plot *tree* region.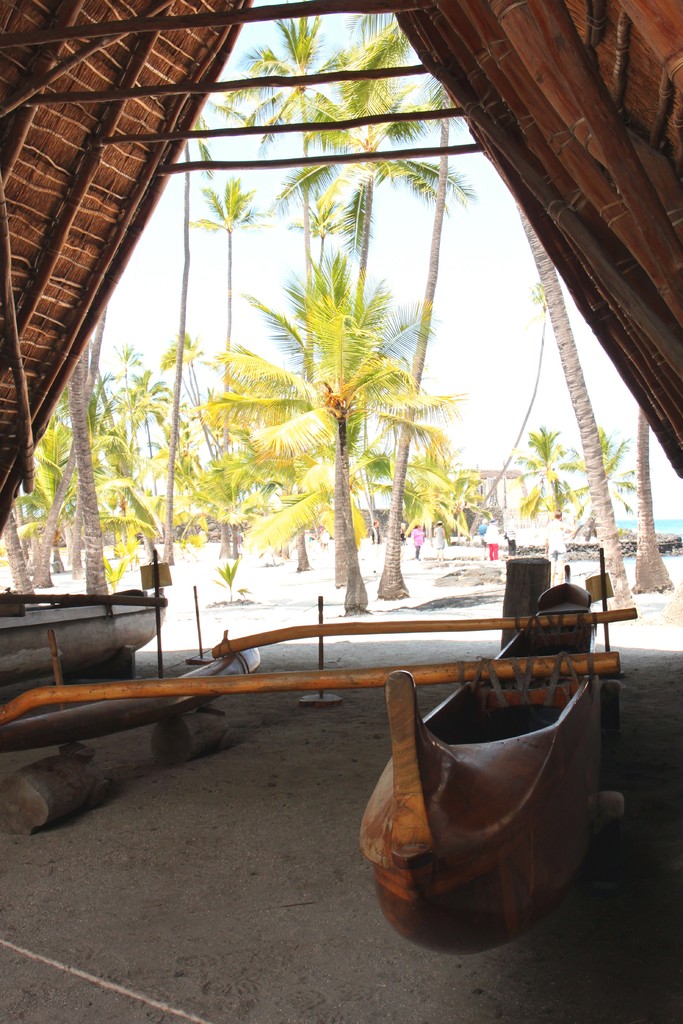
Plotted at (119,365,161,479).
